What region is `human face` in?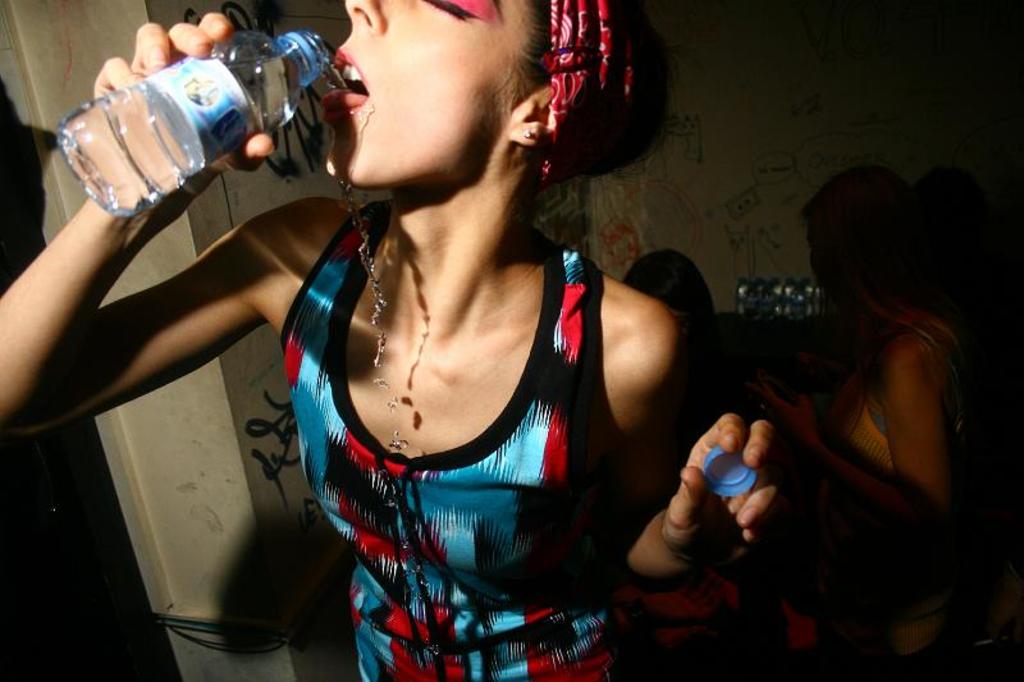
bbox=(321, 0, 535, 189).
